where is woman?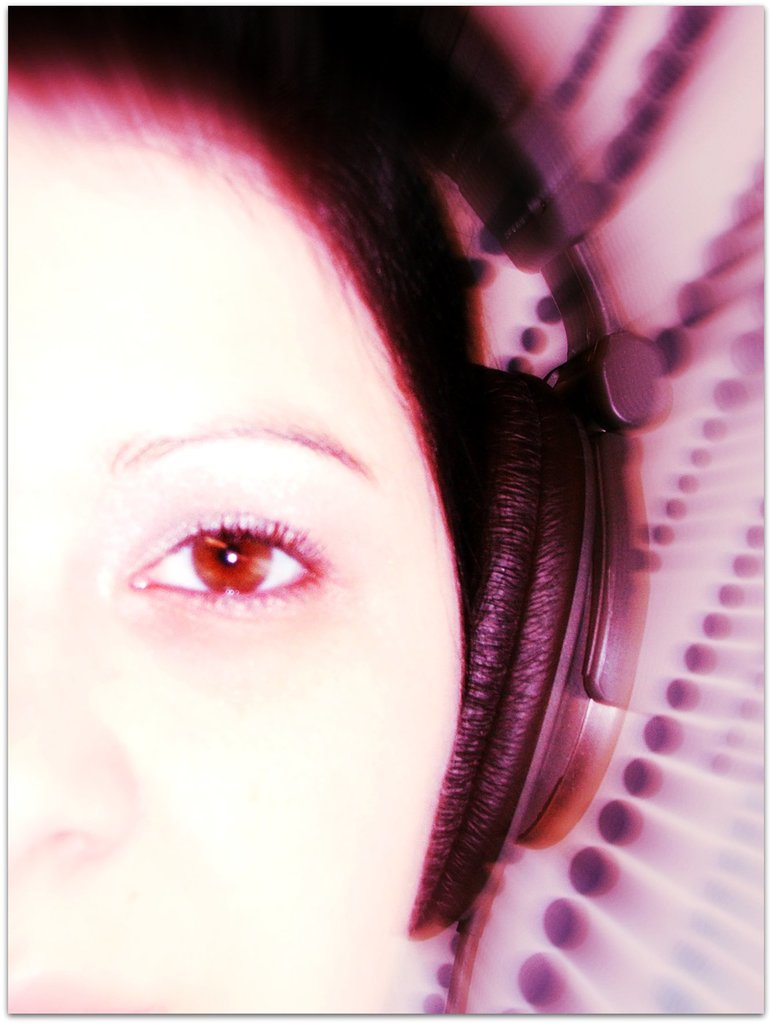
left=0, top=0, right=483, bottom=1023.
